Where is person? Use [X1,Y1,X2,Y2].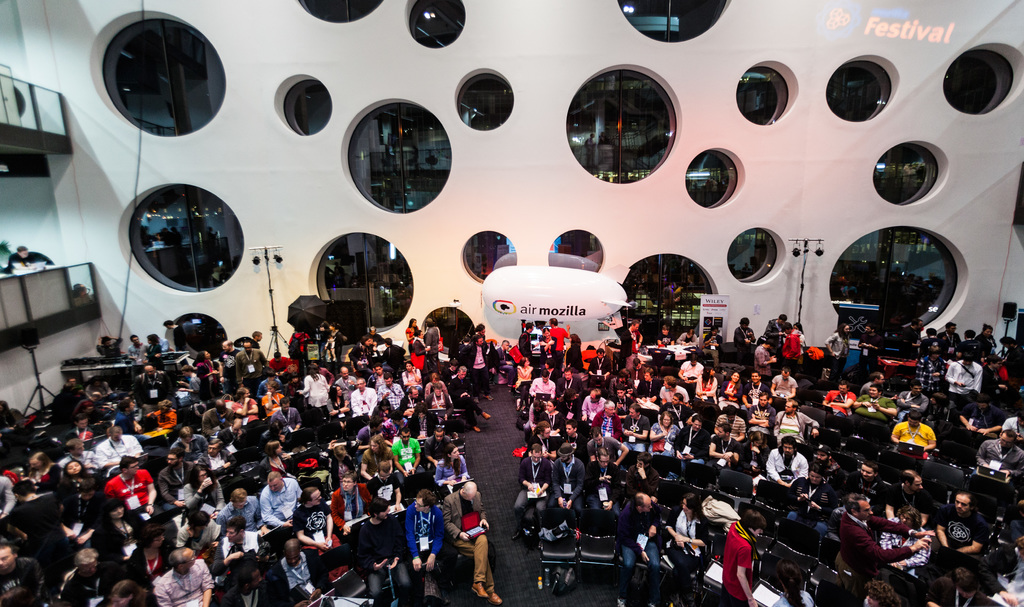
[937,321,962,353].
